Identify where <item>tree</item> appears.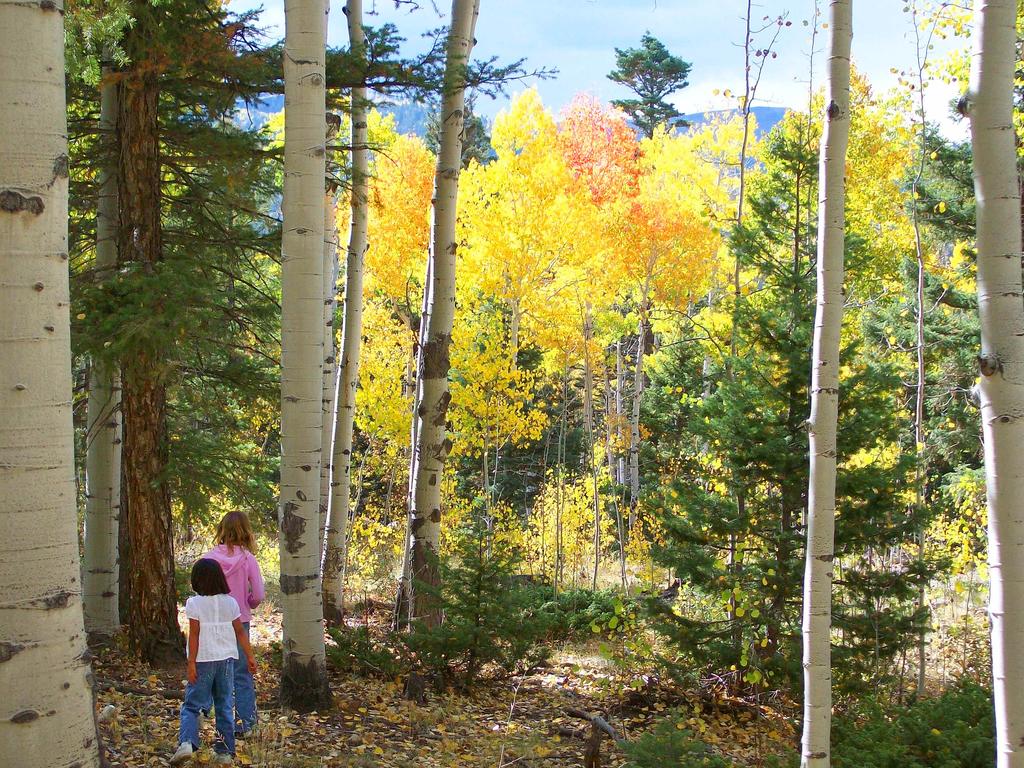
Appears at (0, 0, 109, 767).
